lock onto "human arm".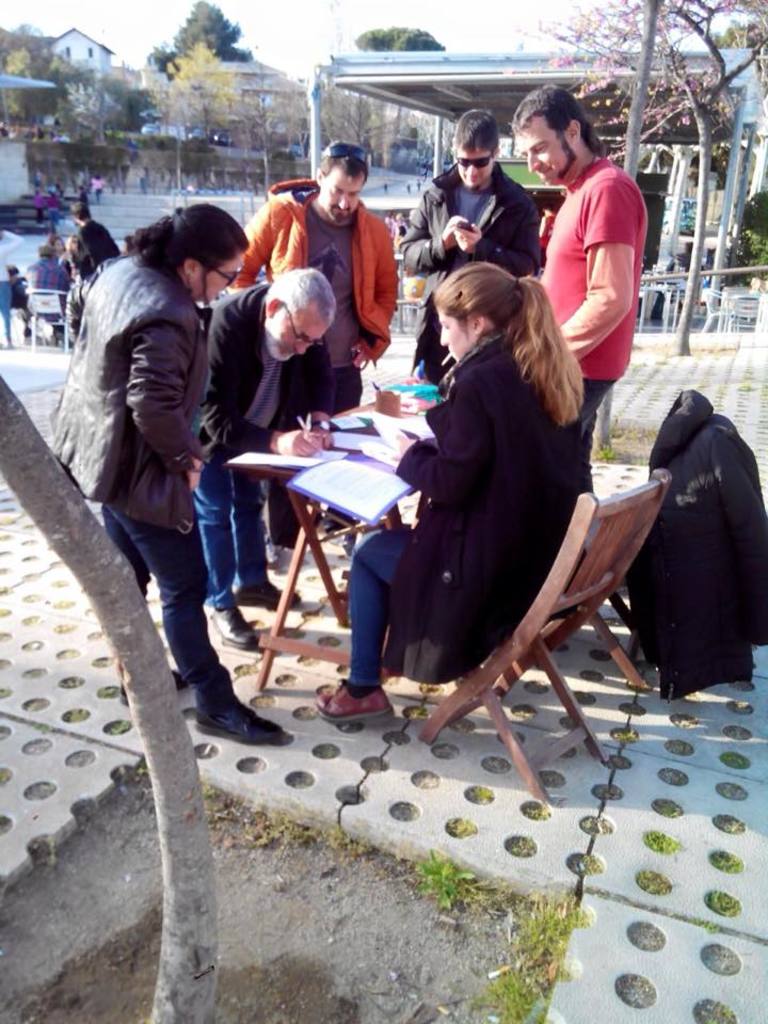
Locked: 288:341:338:451.
